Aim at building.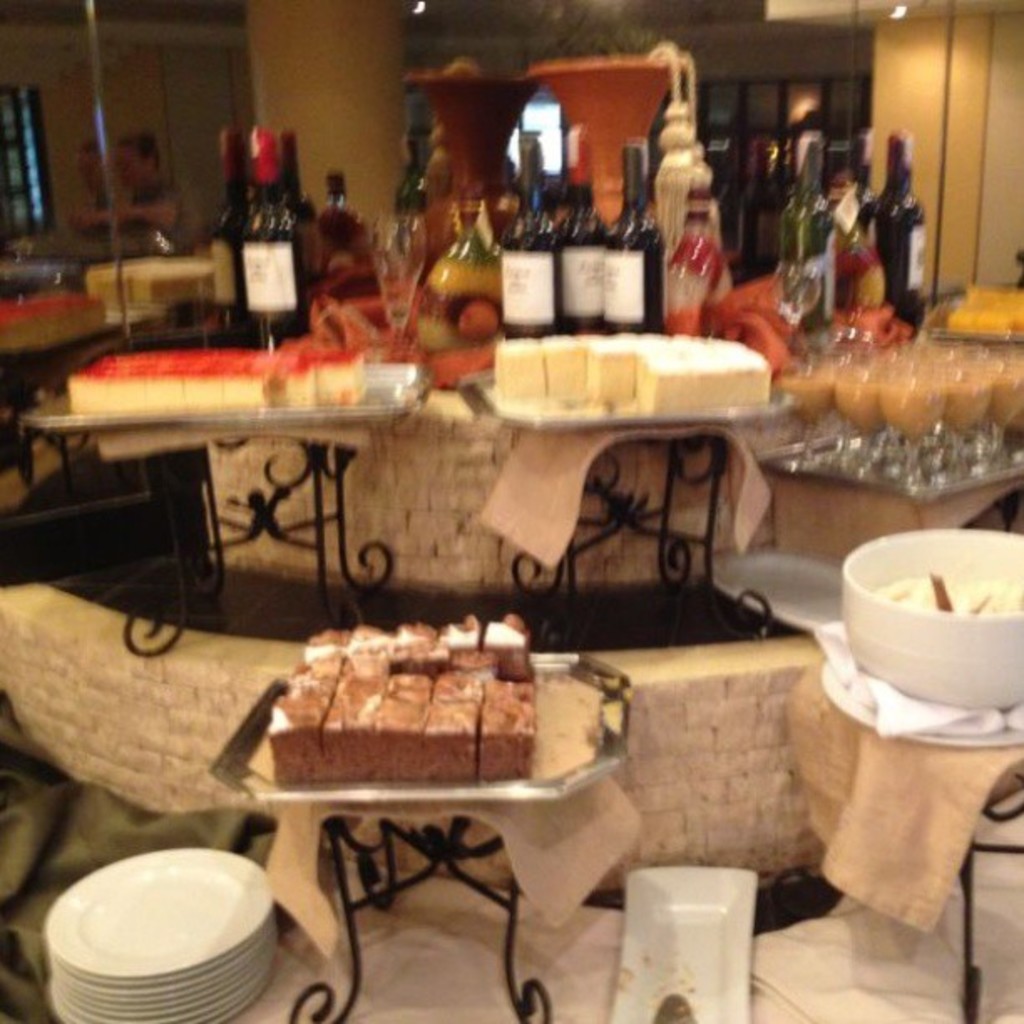
Aimed at 0,0,1022,1022.
